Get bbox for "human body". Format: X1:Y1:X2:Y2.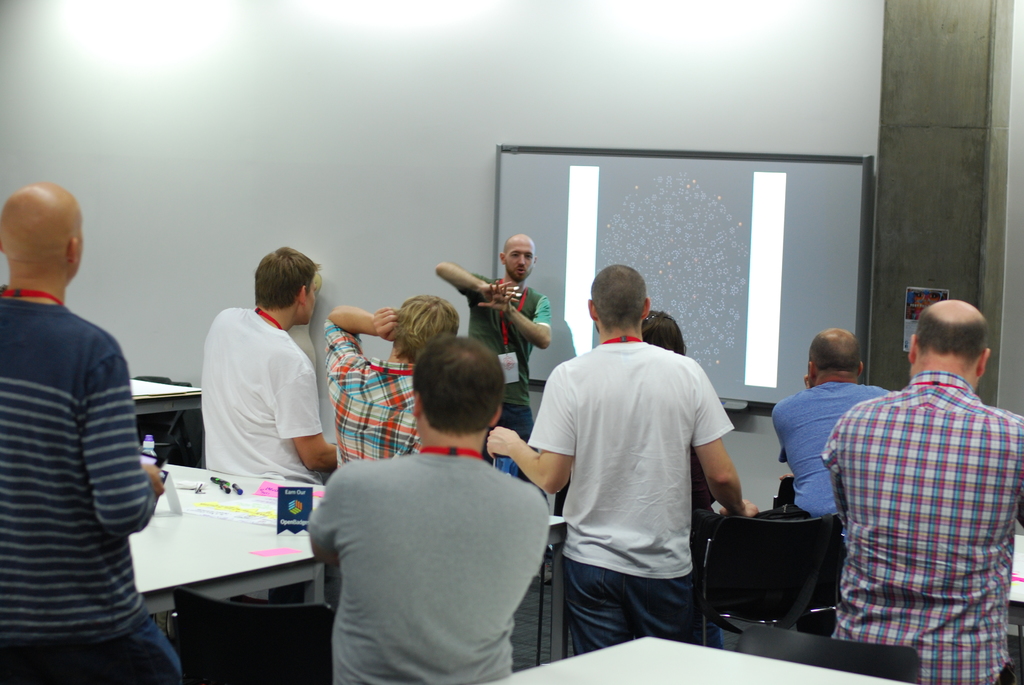
488:261:735:670.
